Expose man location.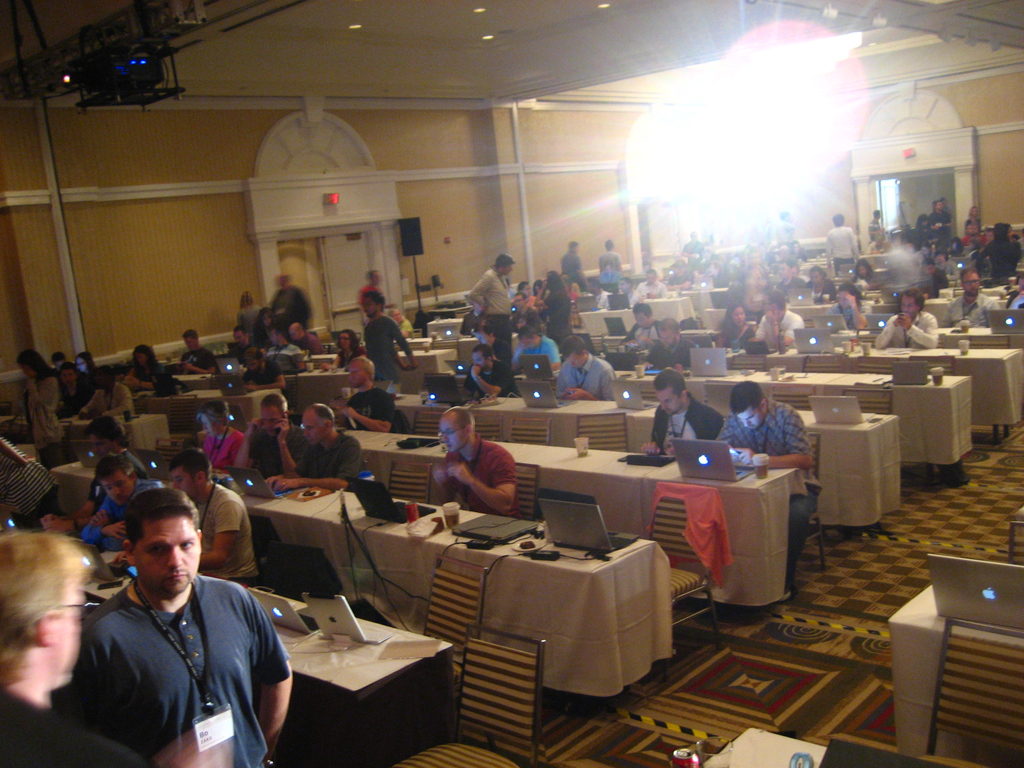
Exposed at {"x1": 556, "y1": 241, "x2": 588, "y2": 291}.
